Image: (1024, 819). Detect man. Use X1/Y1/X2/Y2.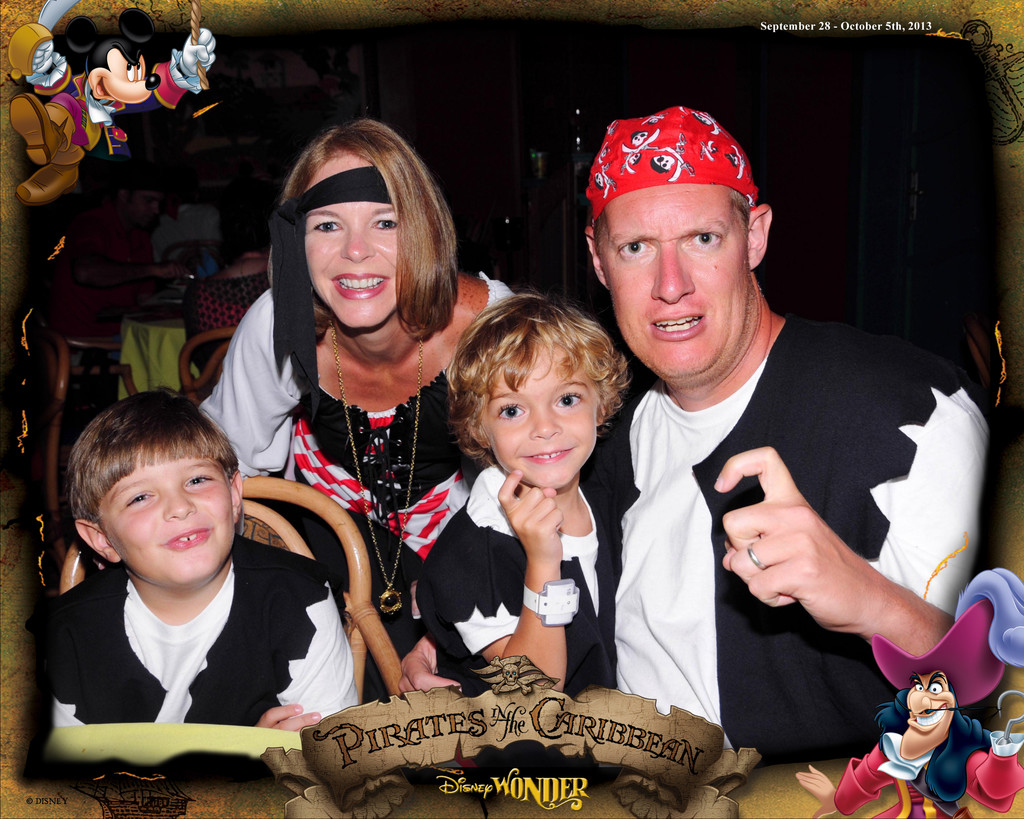
570/140/959/792.
